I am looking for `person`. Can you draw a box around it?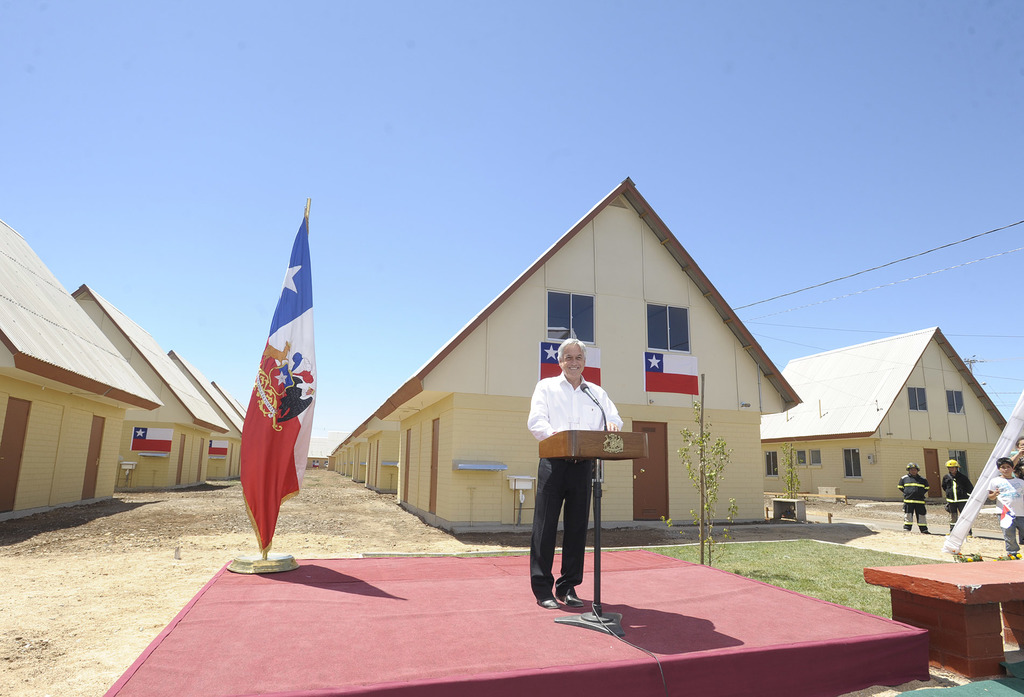
Sure, the bounding box is locate(934, 450, 975, 534).
